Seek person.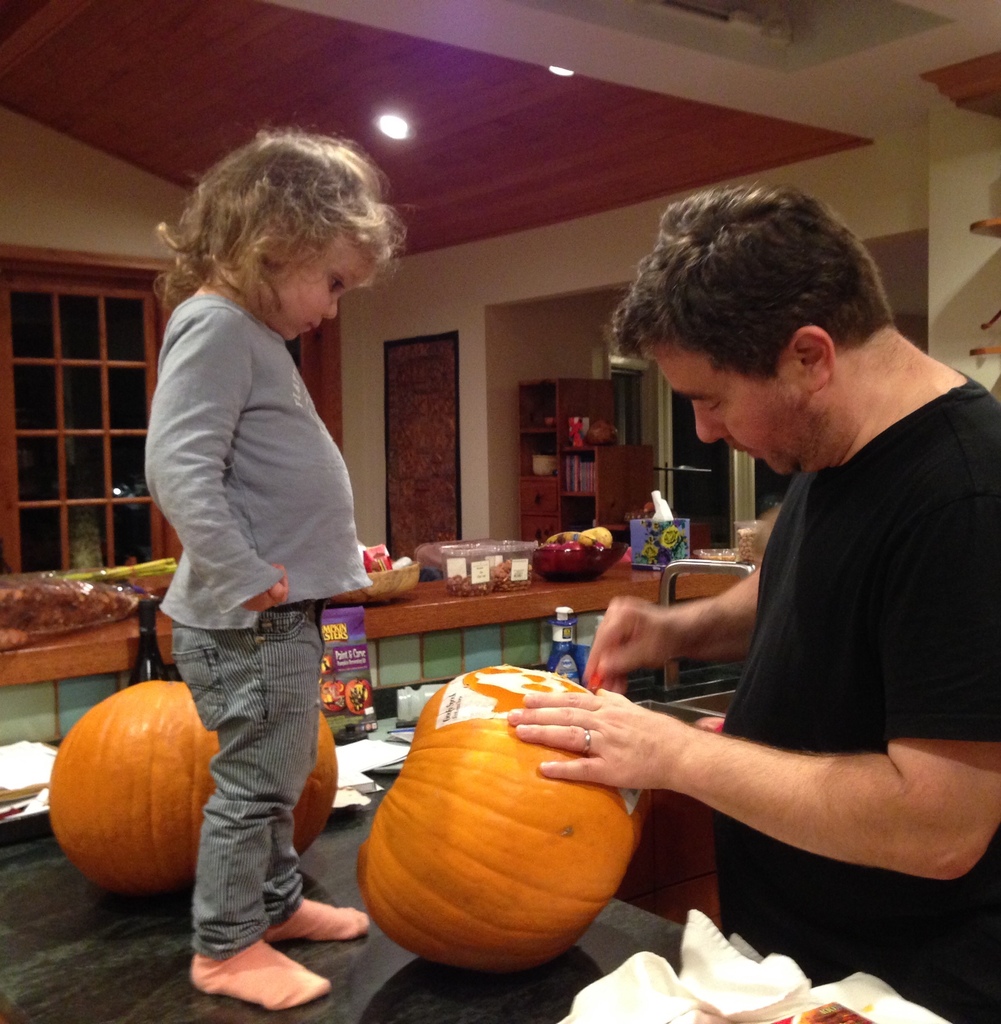
(left=132, top=104, right=409, bottom=964).
